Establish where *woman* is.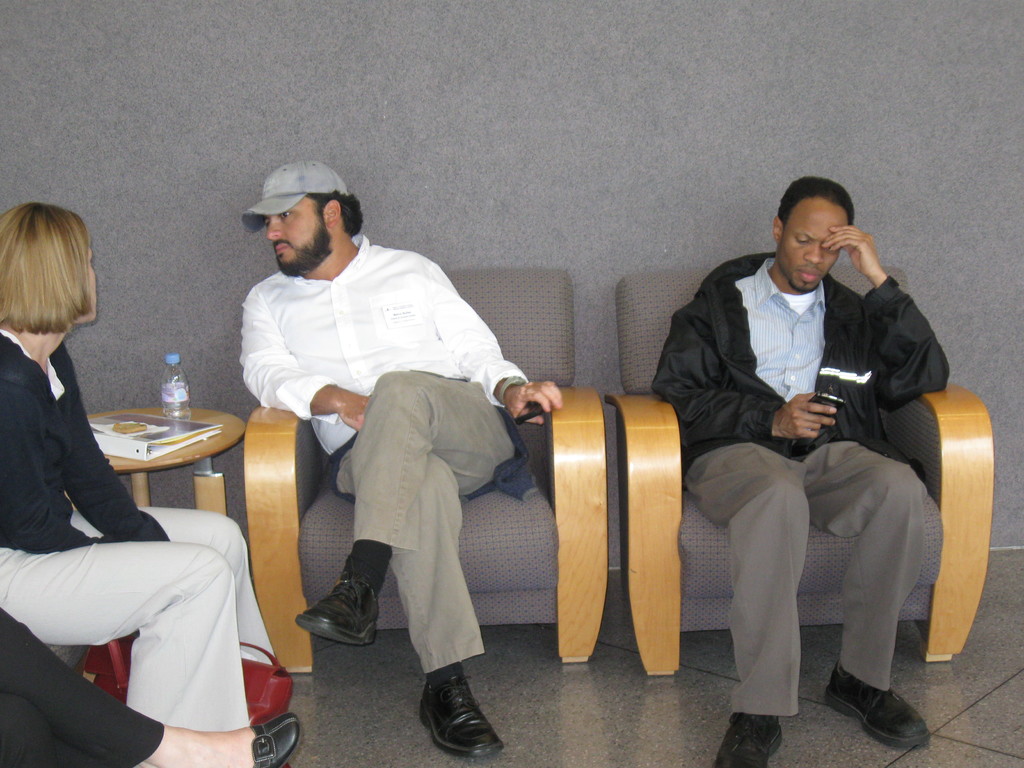
Established at (x1=0, y1=200, x2=272, y2=732).
